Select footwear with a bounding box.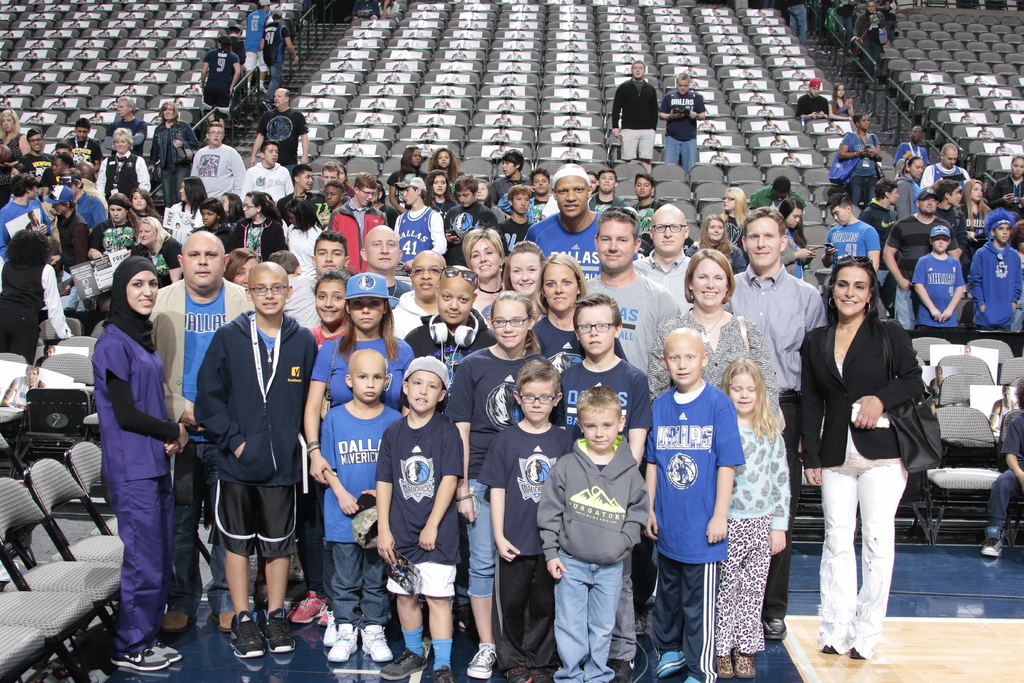
358,623,396,662.
